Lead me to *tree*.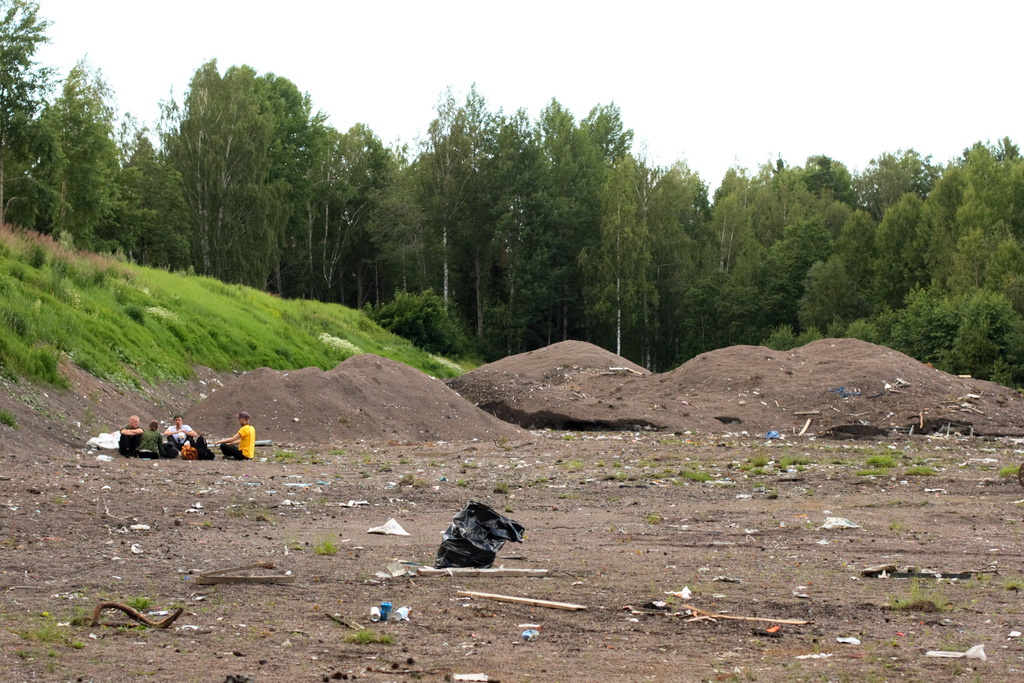
Lead to bbox=[303, 122, 404, 304].
